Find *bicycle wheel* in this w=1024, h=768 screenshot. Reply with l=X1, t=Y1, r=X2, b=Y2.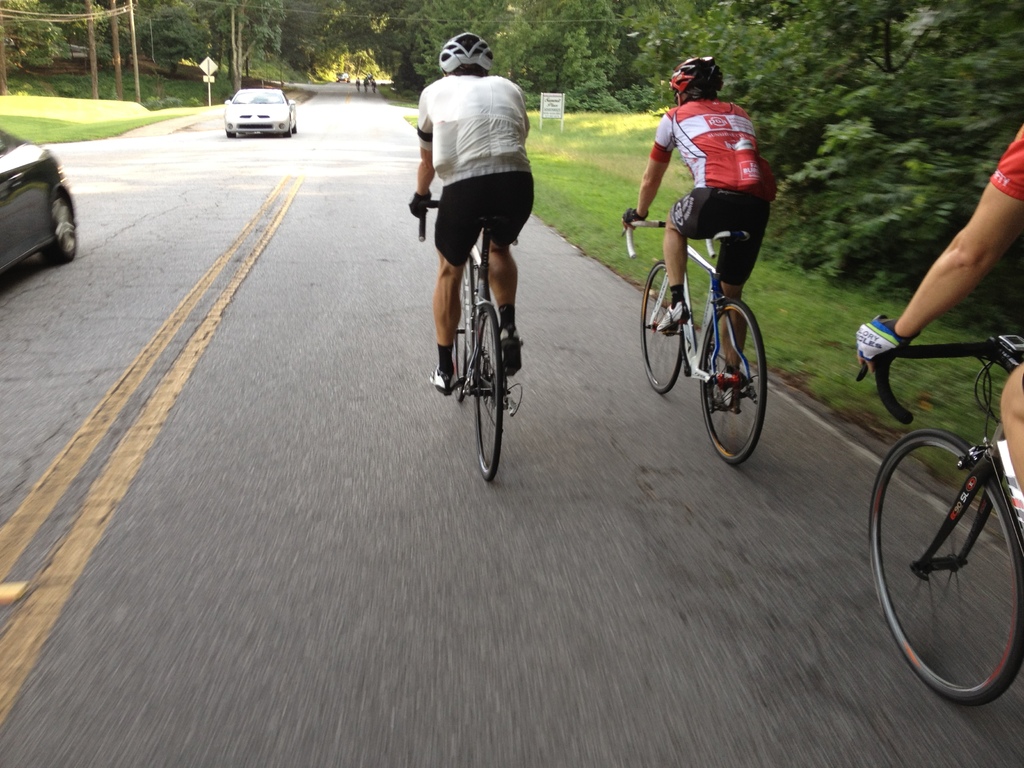
l=639, t=264, r=690, b=399.
